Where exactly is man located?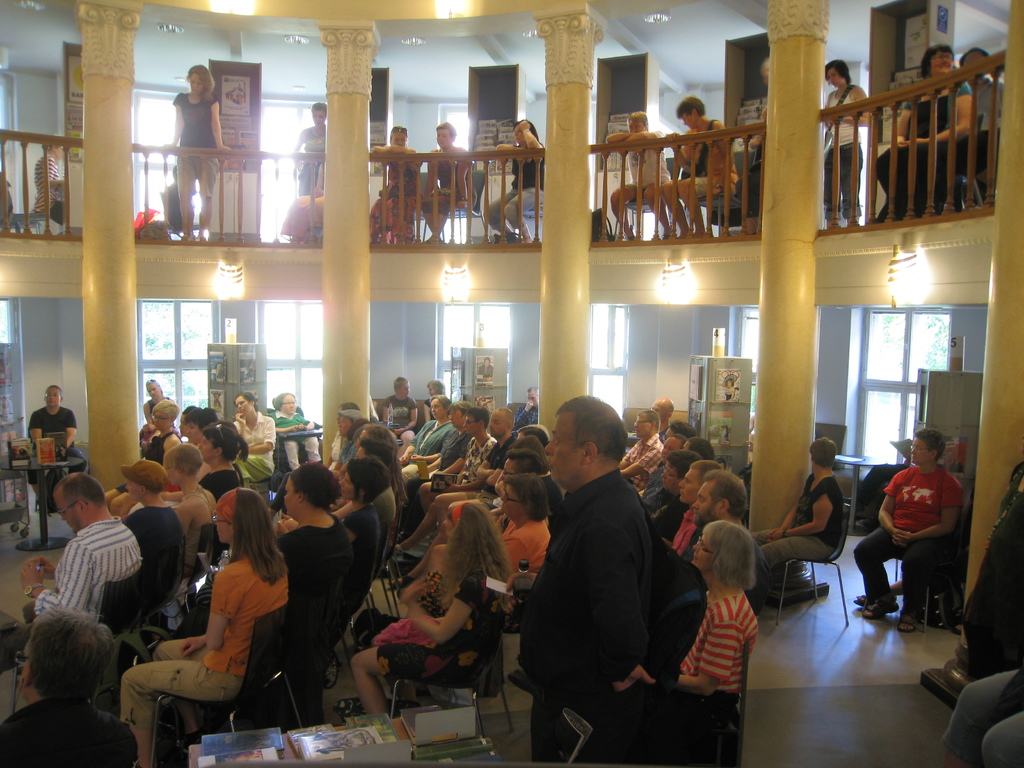
Its bounding box is pyautogui.locateOnScreen(635, 416, 693, 518).
